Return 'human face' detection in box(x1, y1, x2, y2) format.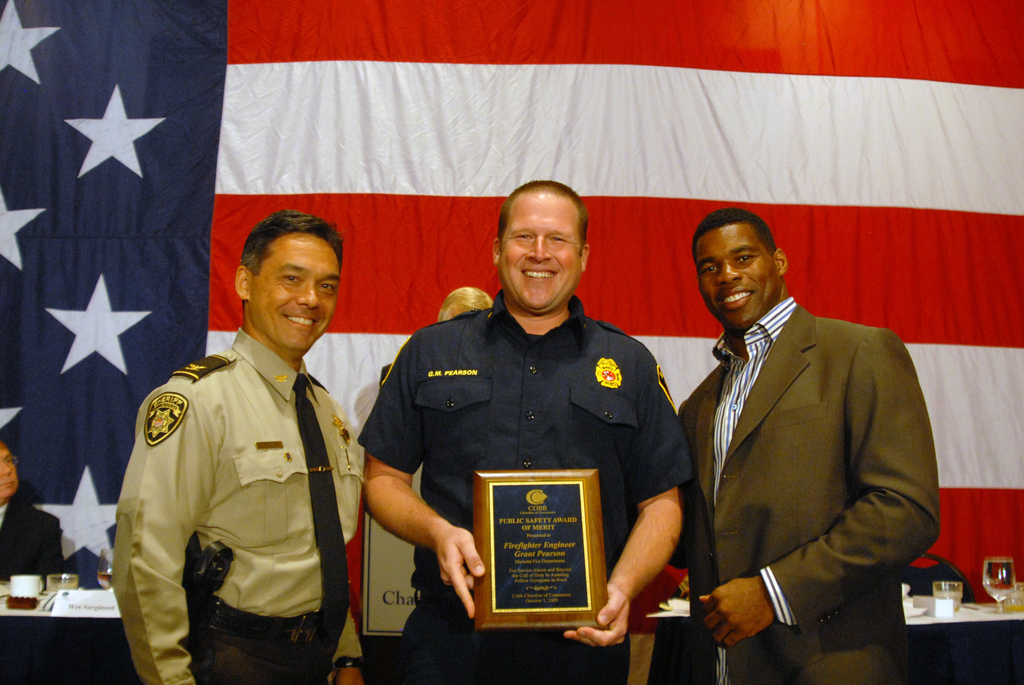
box(697, 224, 776, 326).
